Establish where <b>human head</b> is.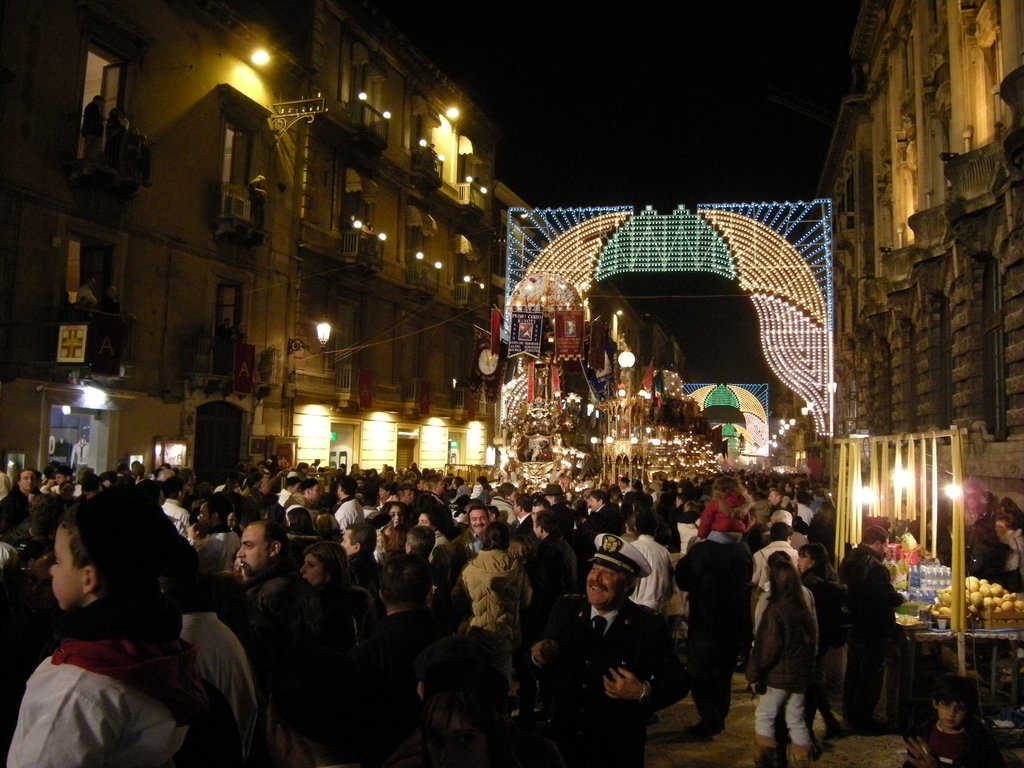
Established at x1=163, y1=476, x2=186, y2=500.
